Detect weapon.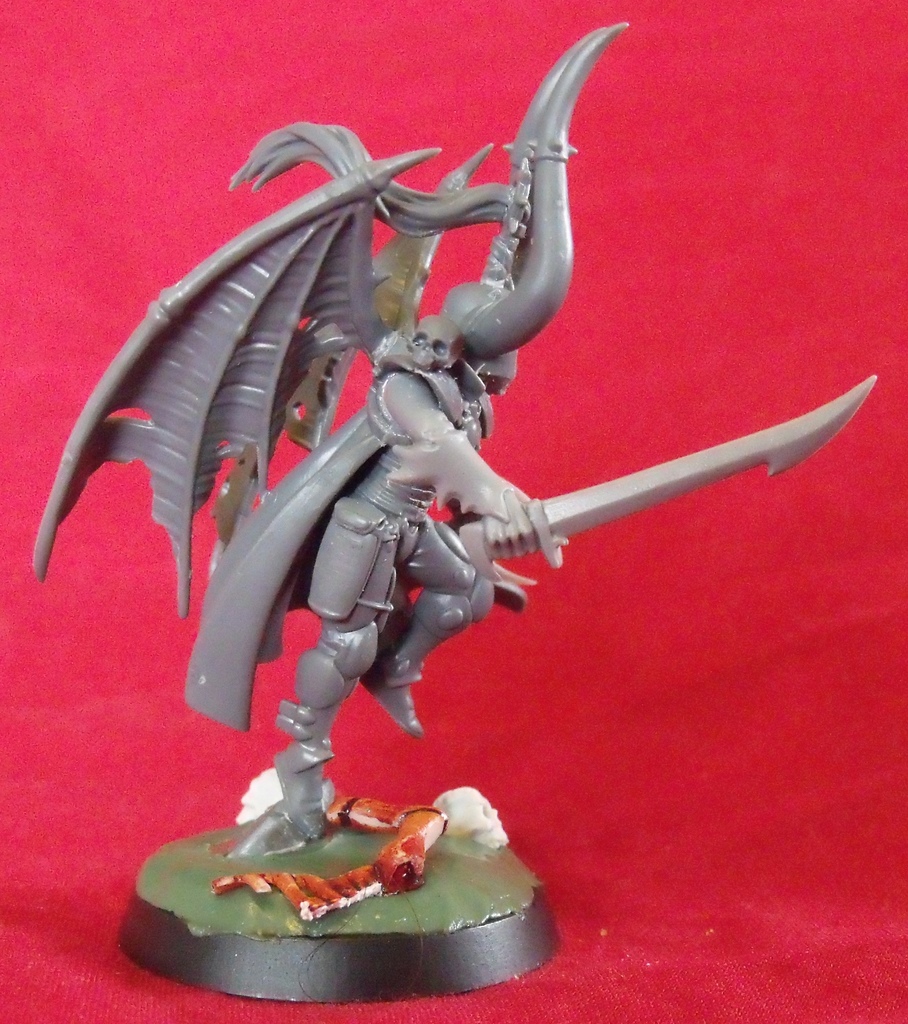
Detected at 469/372/882/570.
